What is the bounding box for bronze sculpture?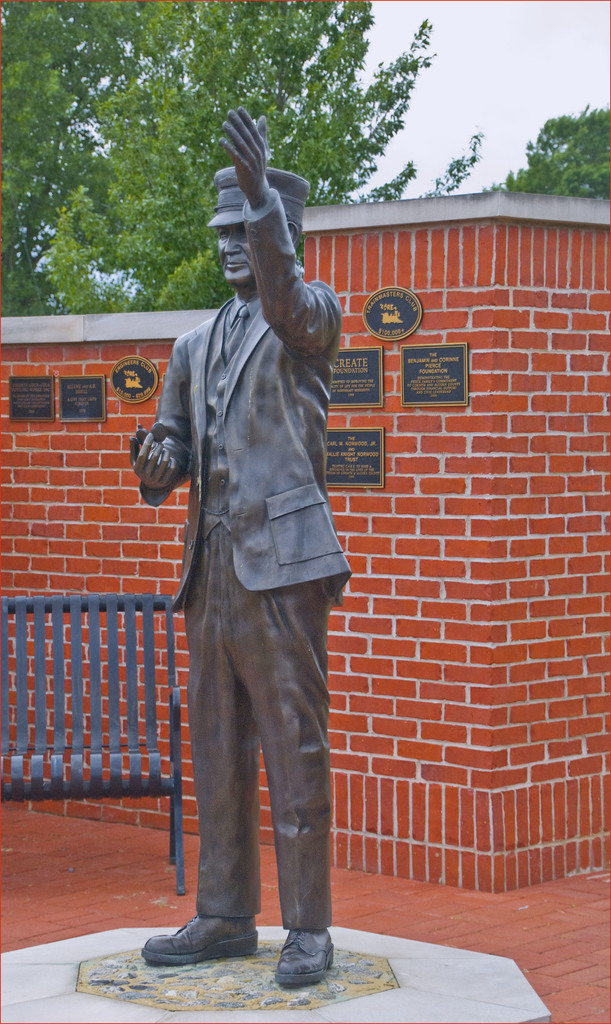
select_region(136, 100, 370, 941).
